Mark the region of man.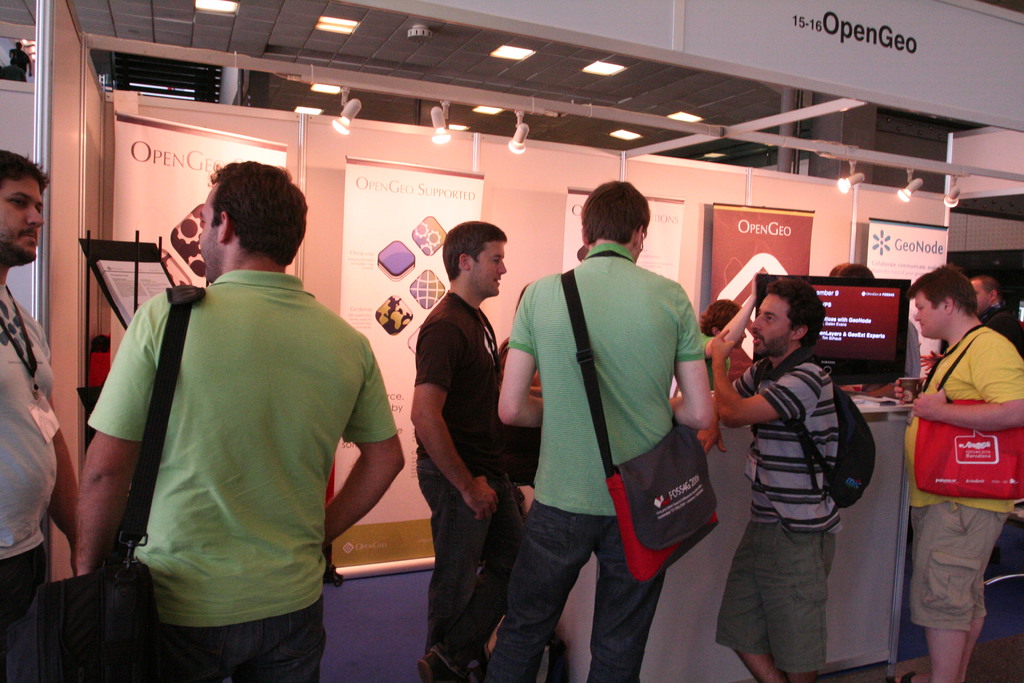
Region: [x1=74, y1=153, x2=407, y2=672].
